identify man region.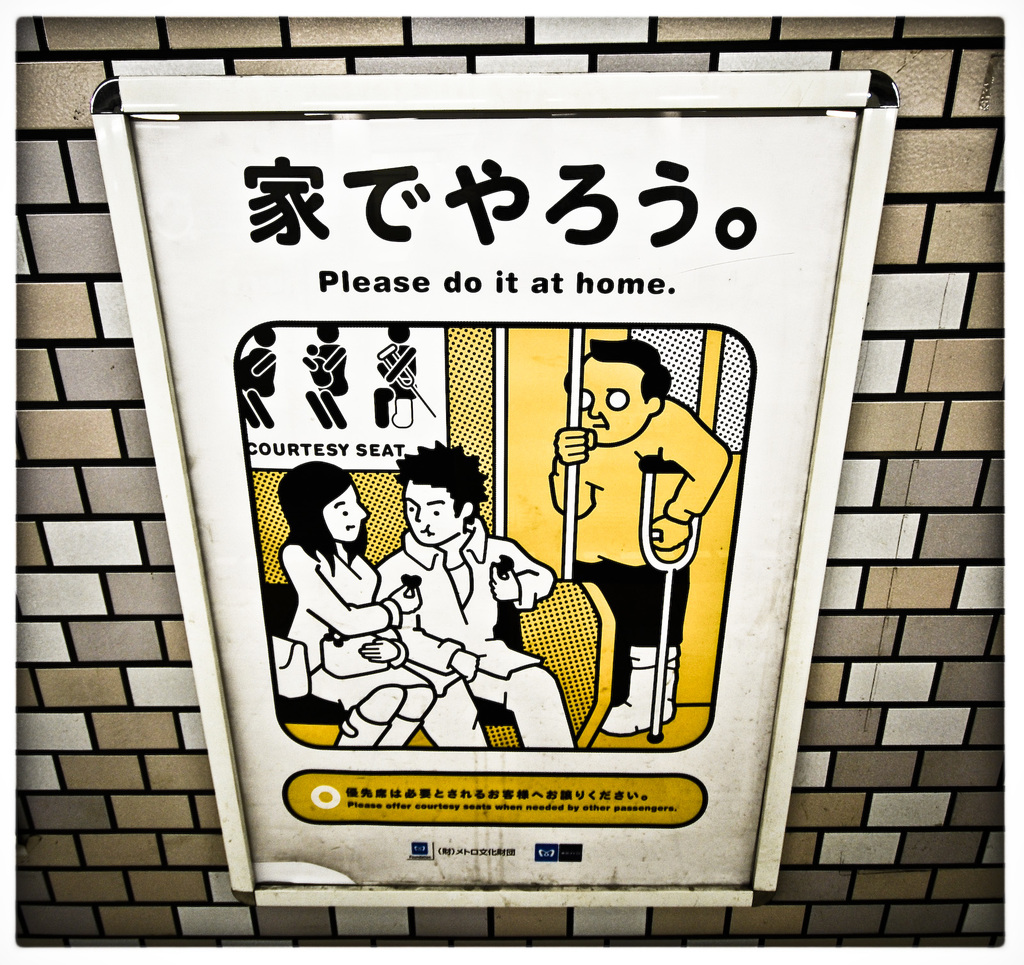
Region: (544,342,732,733).
